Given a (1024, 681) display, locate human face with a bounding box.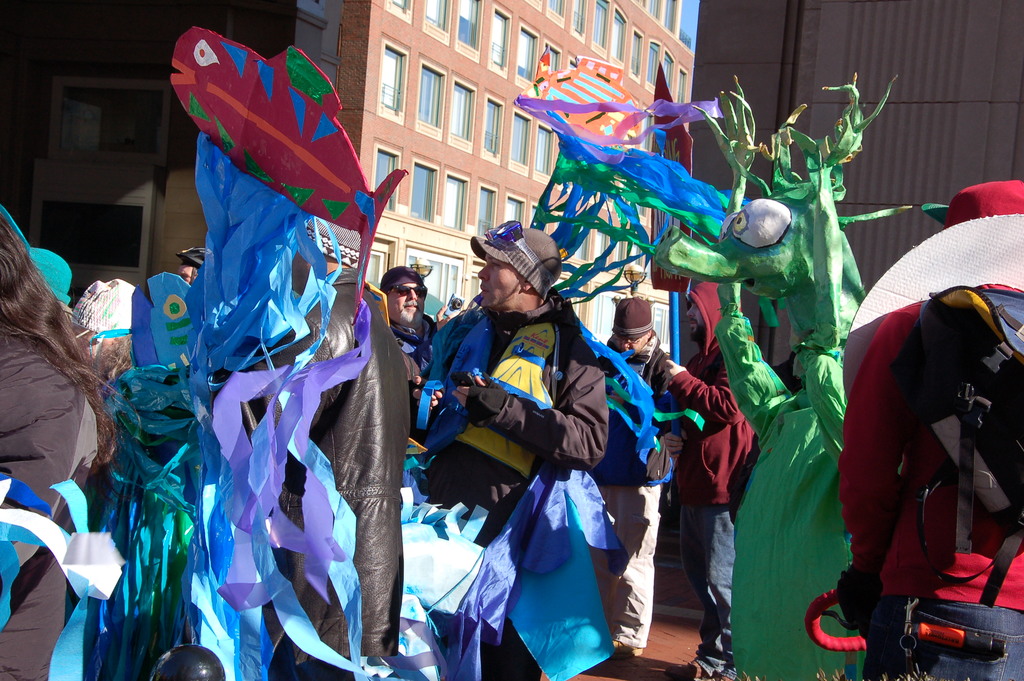
Located: x1=688 y1=303 x2=705 y2=337.
